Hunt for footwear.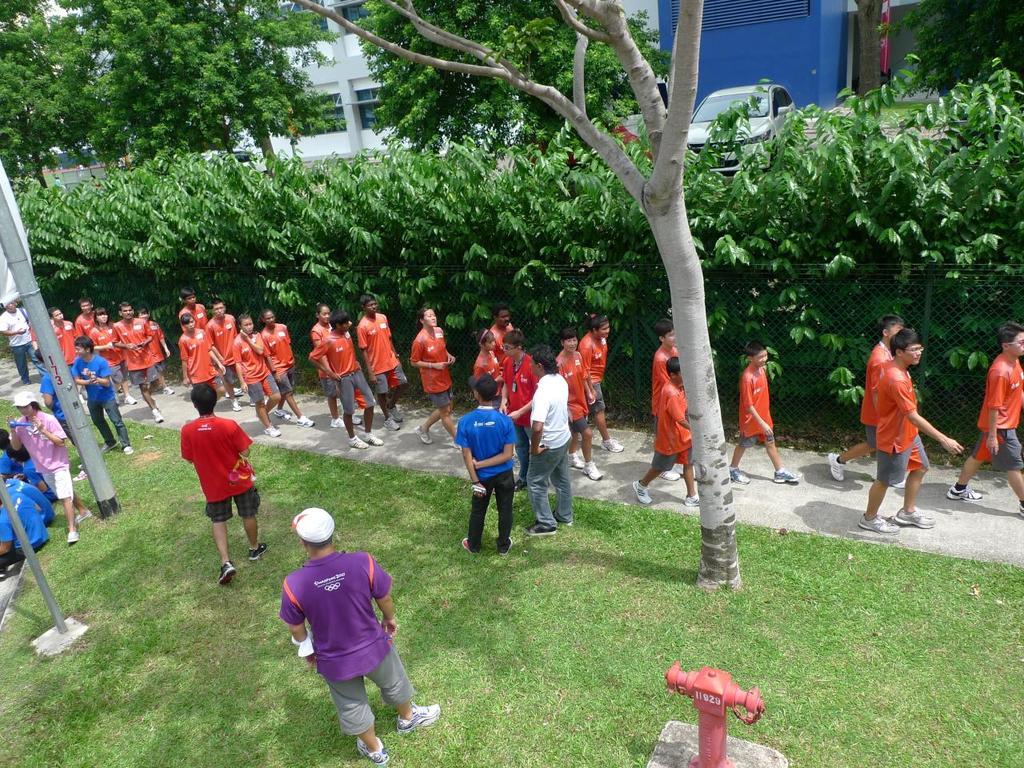
Hunted down at {"left": 329, "top": 417, "right": 343, "bottom": 427}.
